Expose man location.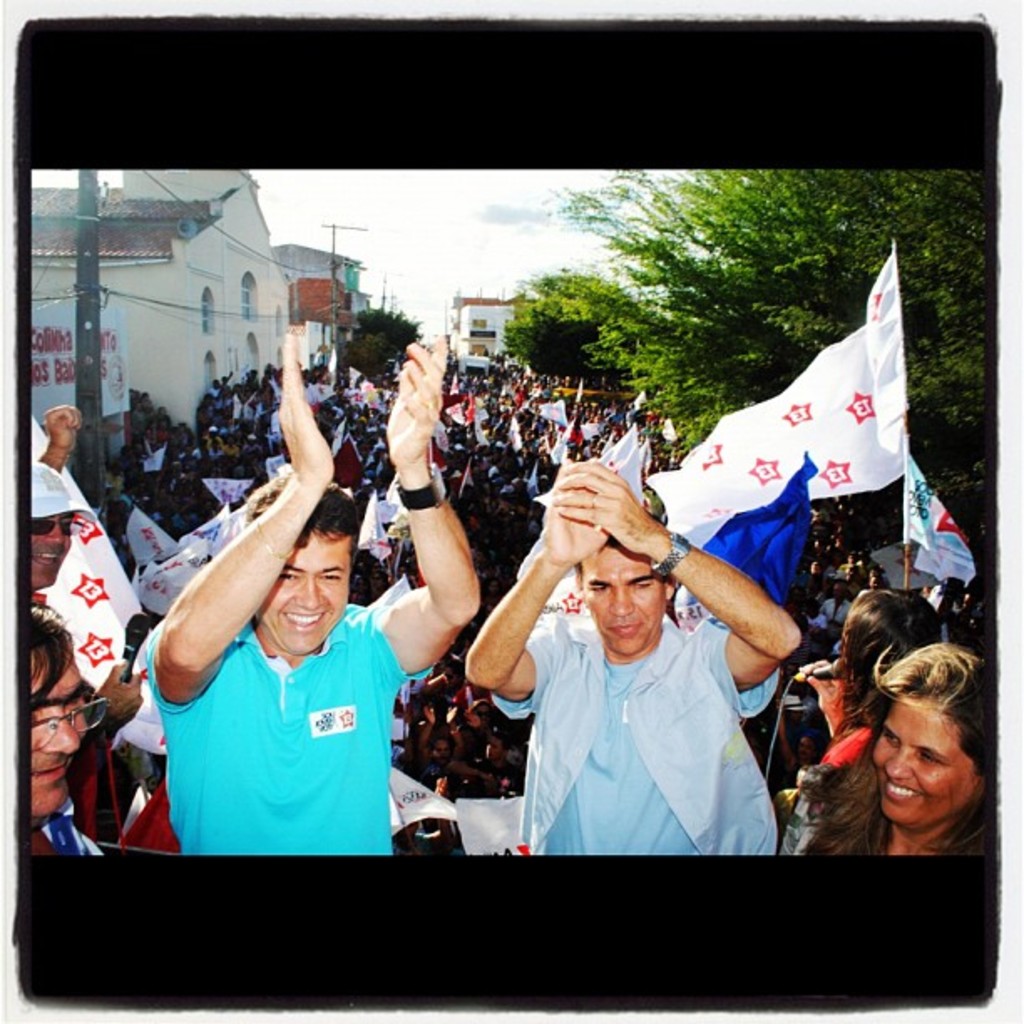
Exposed at l=815, t=576, r=847, b=632.
